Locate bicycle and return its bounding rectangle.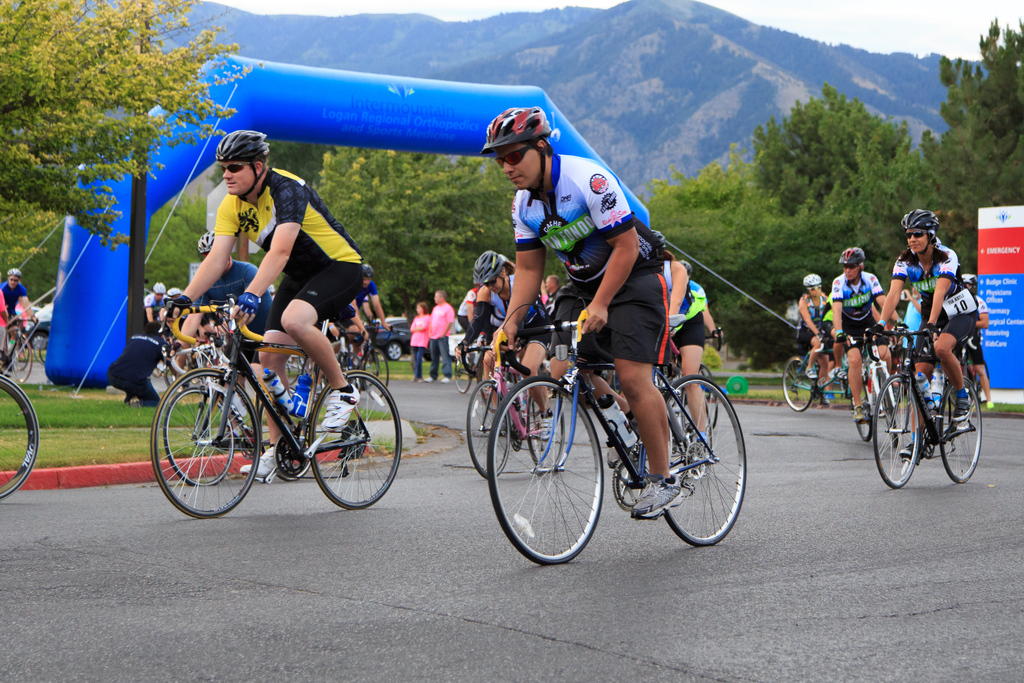
868:331:982:490.
